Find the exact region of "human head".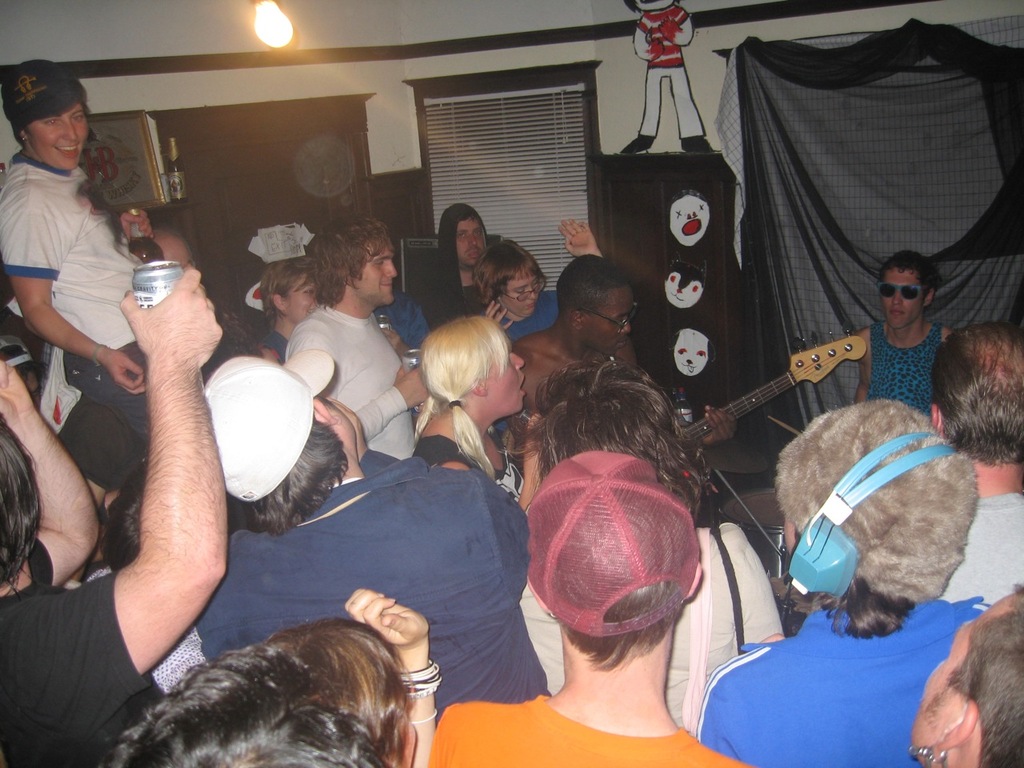
Exact region: box(783, 403, 979, 601).
